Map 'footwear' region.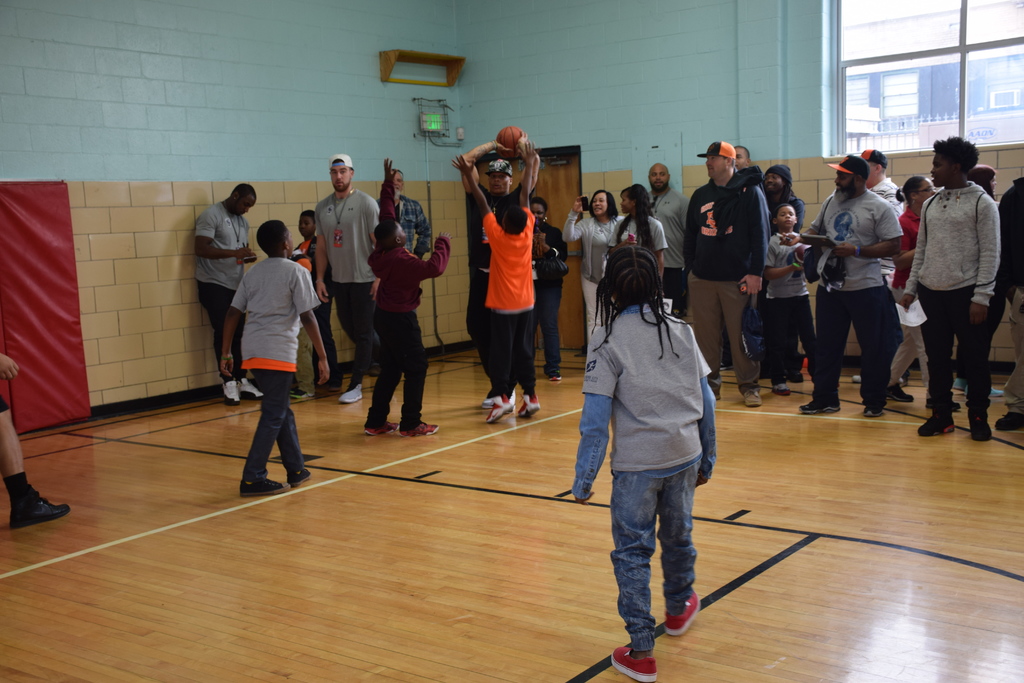
Mapped to Rect(772, 382, 790, 396).
